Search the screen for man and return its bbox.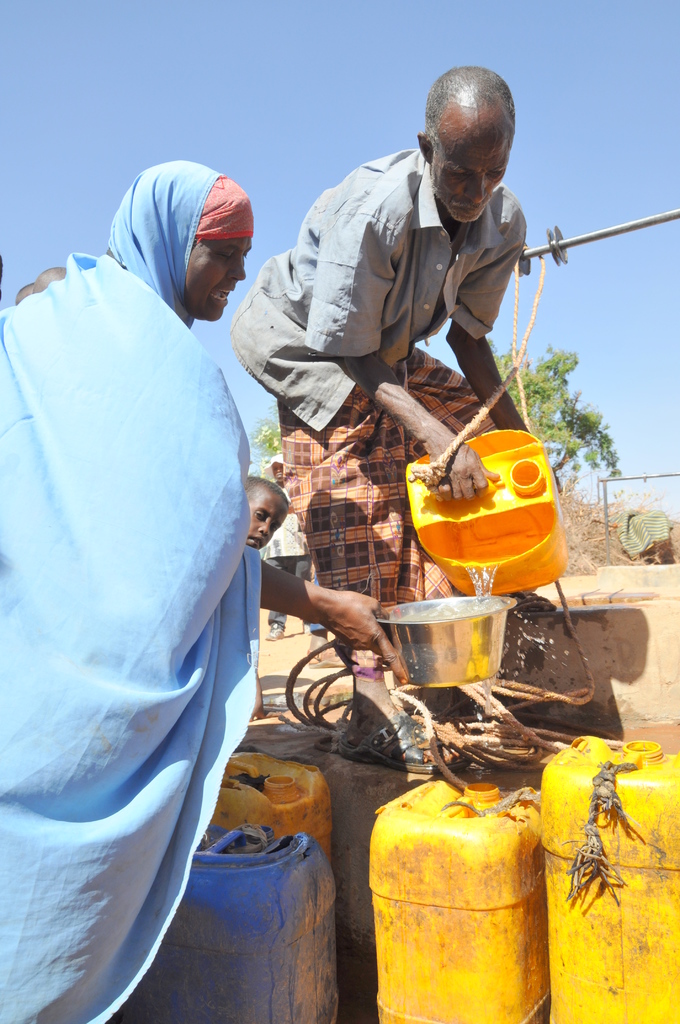
Found: (244, 468, 284, 634).
